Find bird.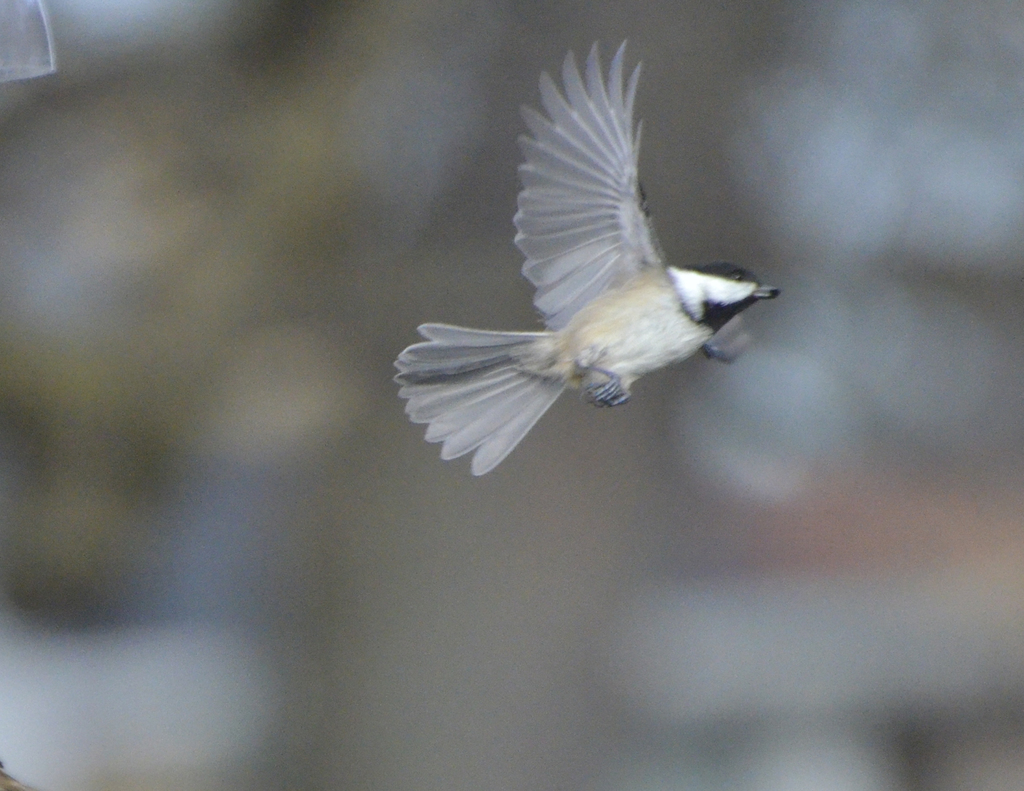
[left=392, top=58, right=785, bottom=481].
